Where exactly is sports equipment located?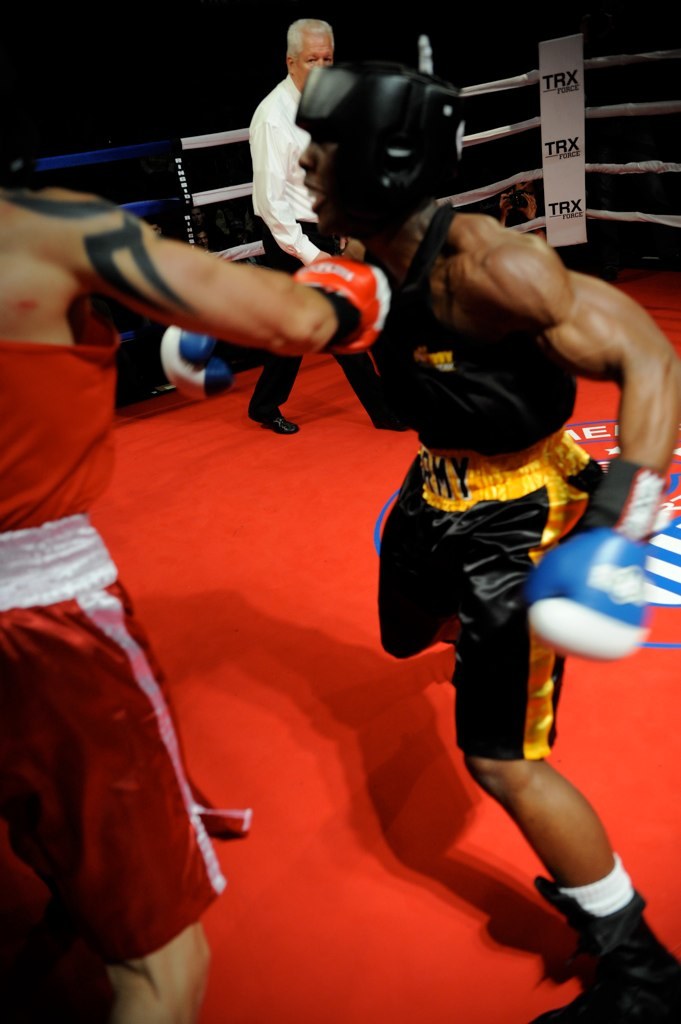
Its bounding box is detection(521, 455, 669, 668).
